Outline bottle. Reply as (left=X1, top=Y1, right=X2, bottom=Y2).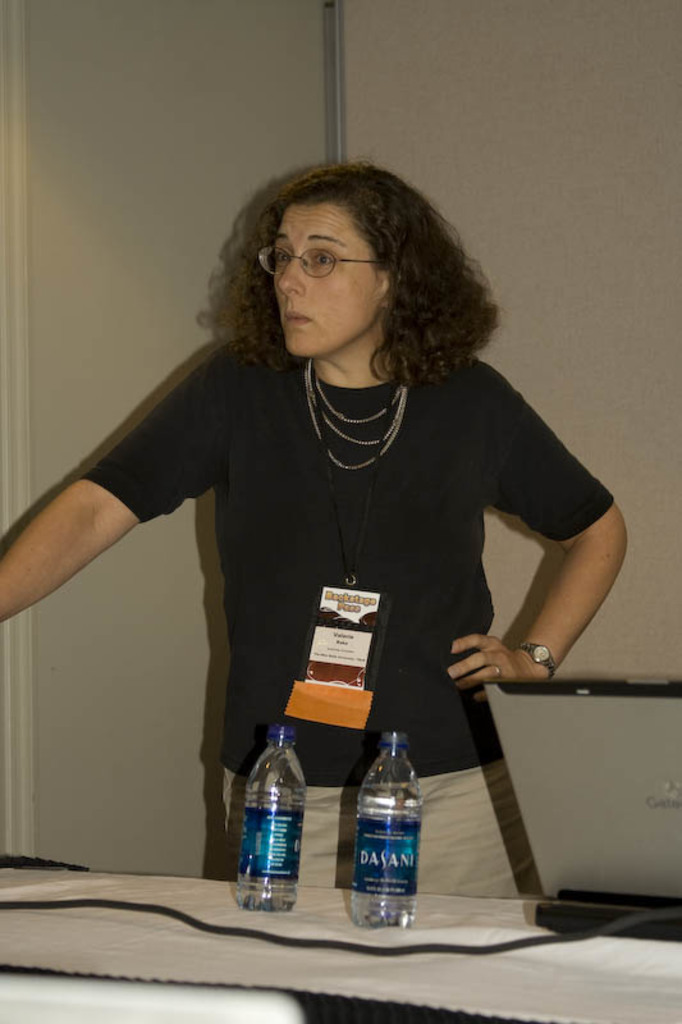
(left=334, top=719, right=427, bottom=934).
